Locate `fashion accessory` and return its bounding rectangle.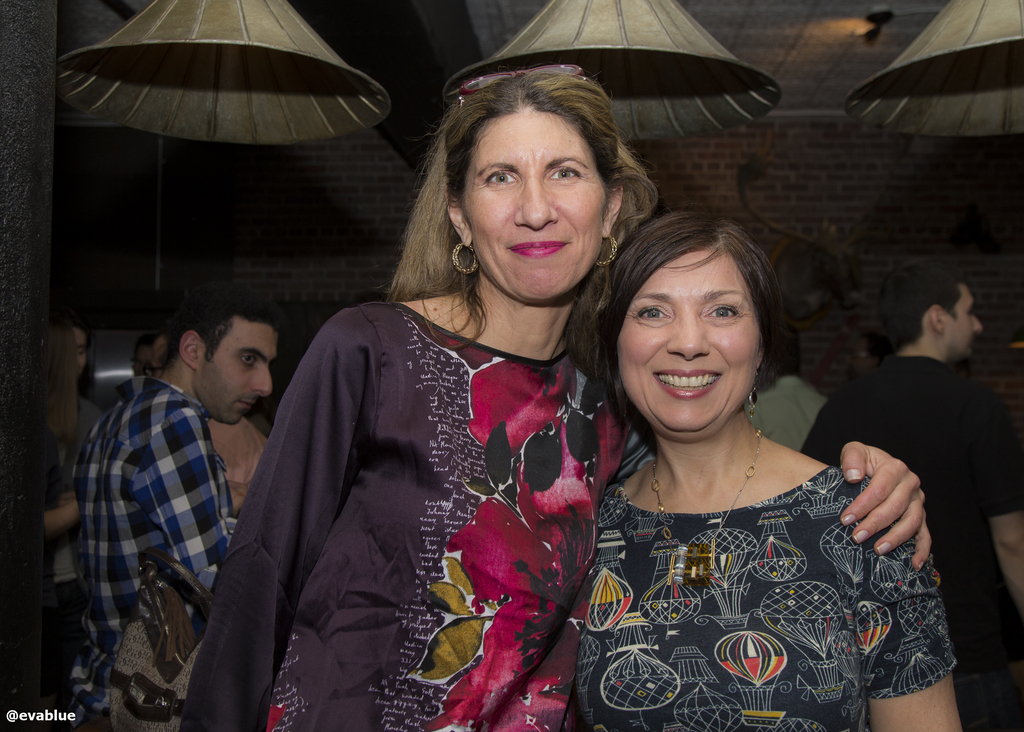
448, 242, 479, 275.
